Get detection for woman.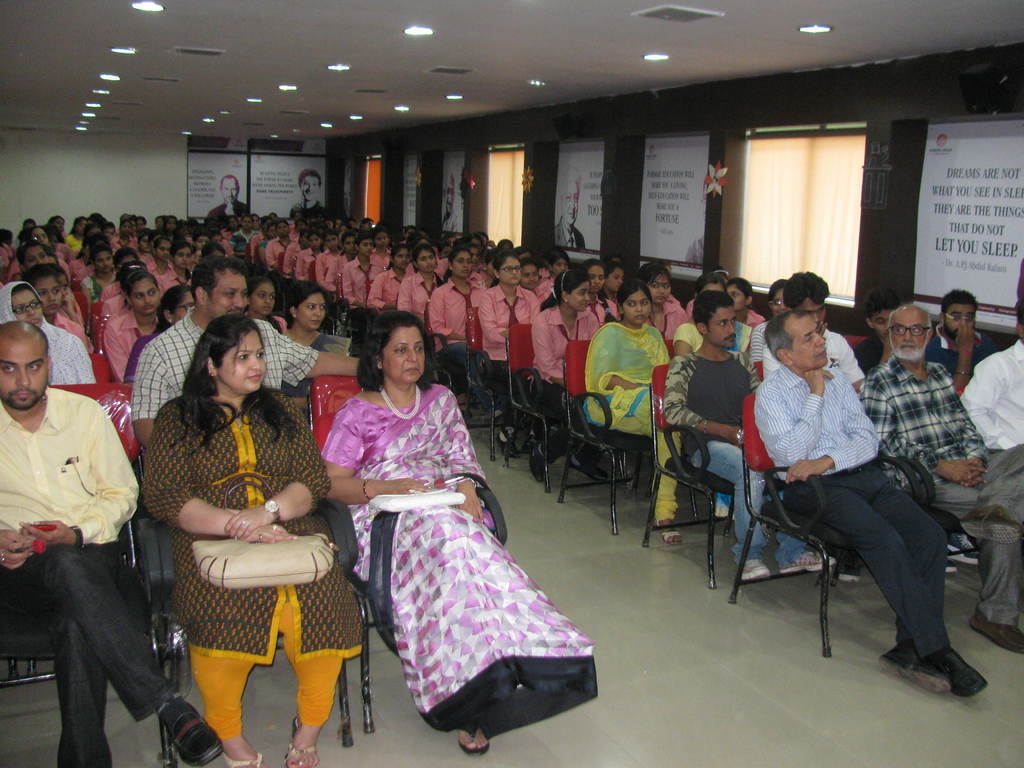
Detection: 277:282:355:427.
